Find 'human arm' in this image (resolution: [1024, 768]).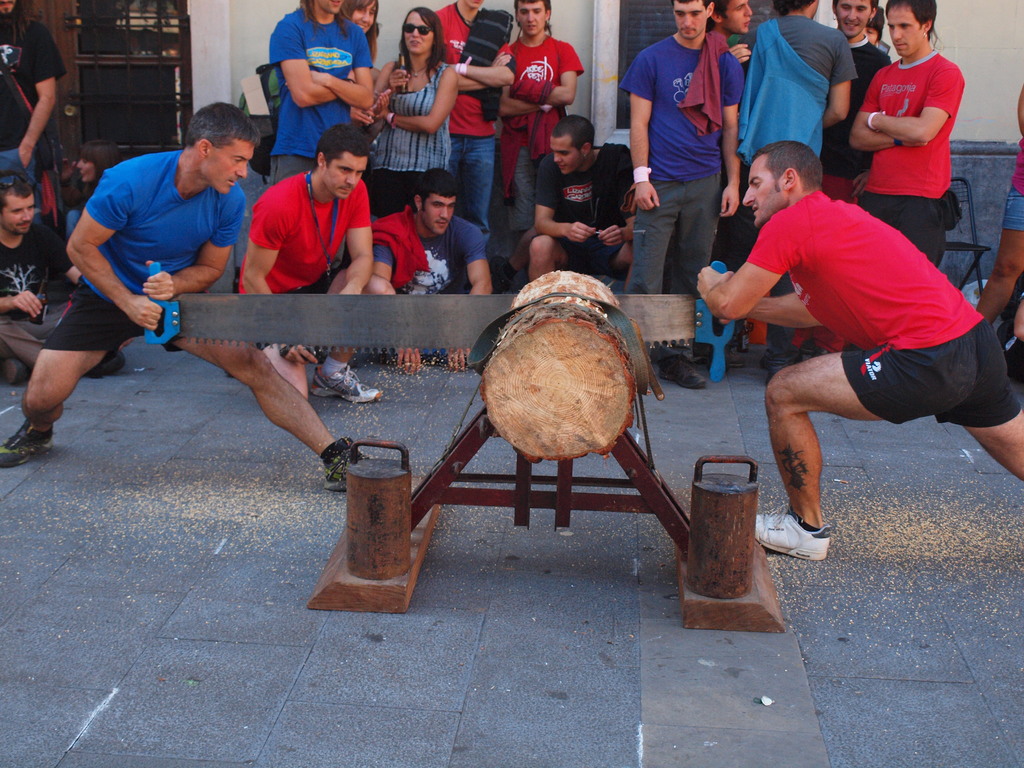
x1=447 y1=225 x2=493 y2=376.
